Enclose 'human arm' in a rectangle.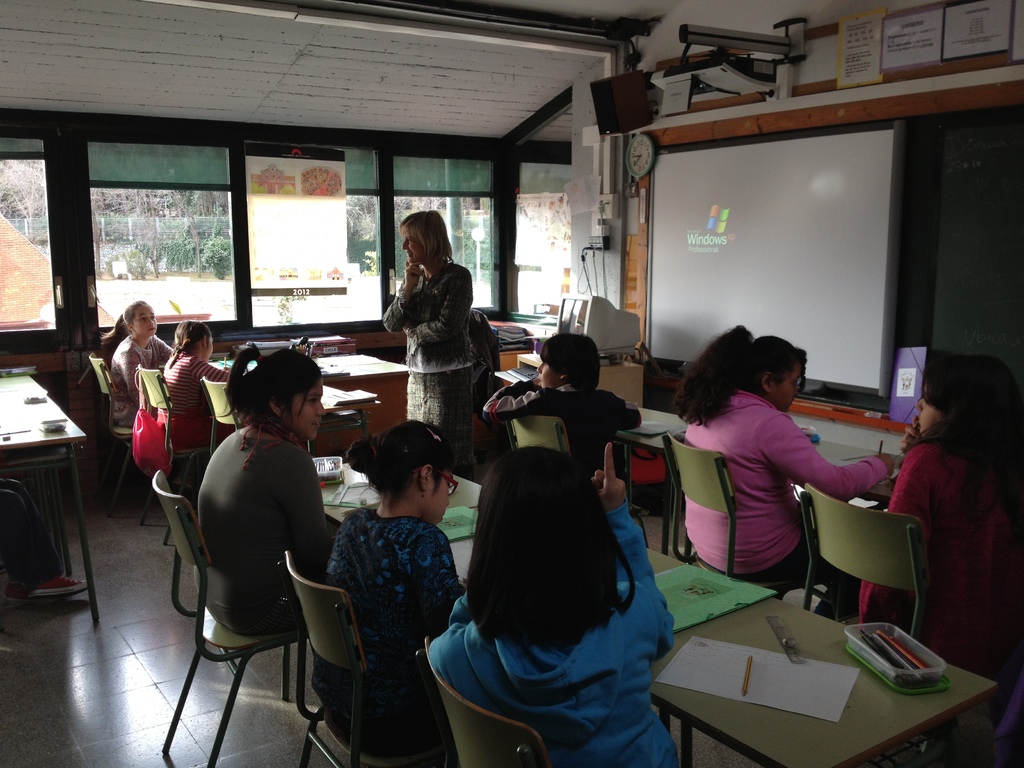
rect(759, 411, 887, 501).
